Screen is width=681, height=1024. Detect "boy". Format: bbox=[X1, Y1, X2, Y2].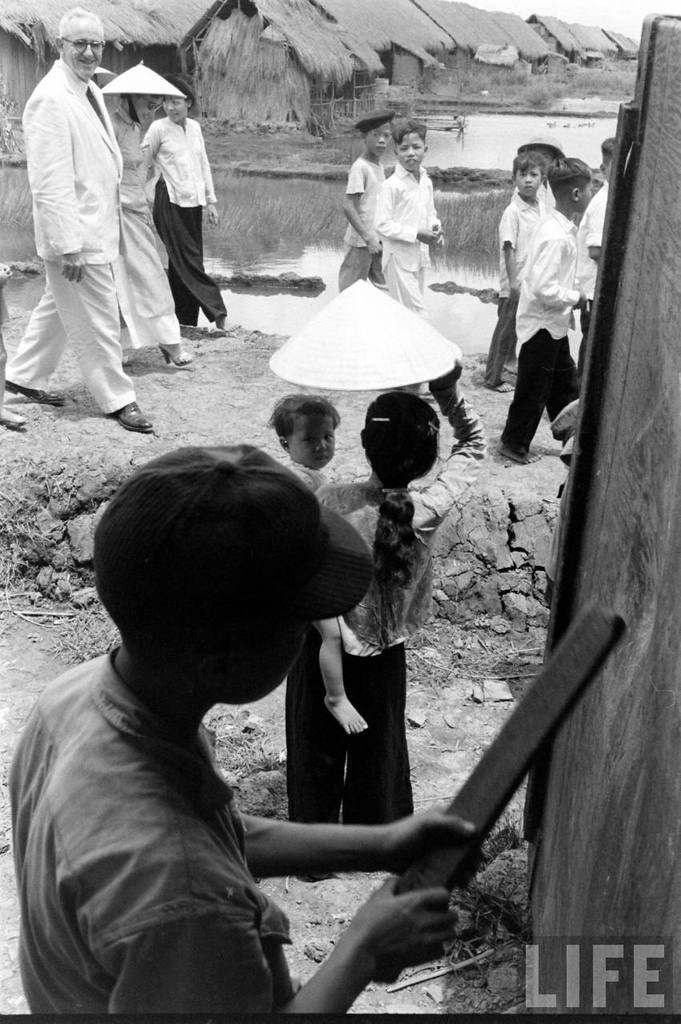
bbox=[370, 121, 440, 317].
